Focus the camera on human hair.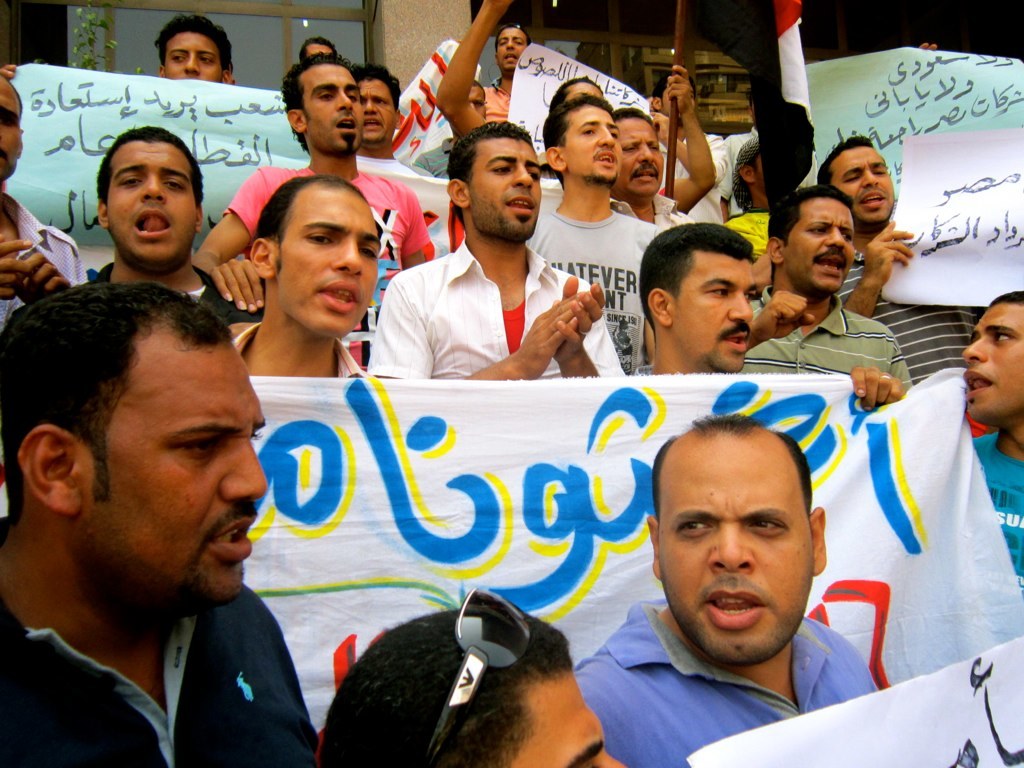
Focus region: left=299, top=35, right=335, bottom=60.
